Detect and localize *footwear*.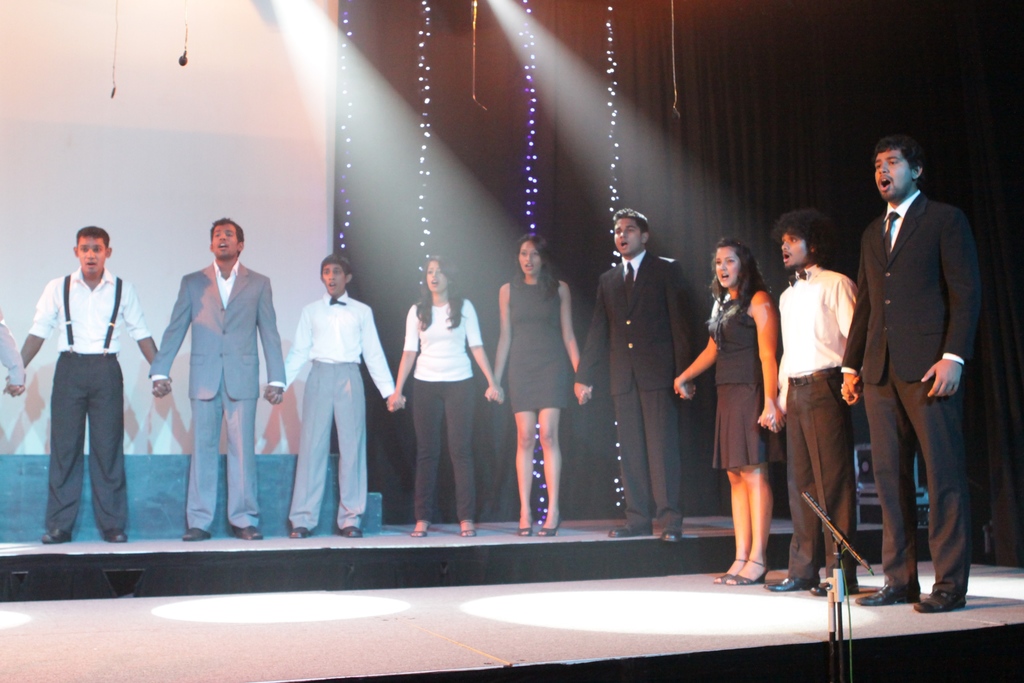
Localized at box(516, 528, 529, 537).
